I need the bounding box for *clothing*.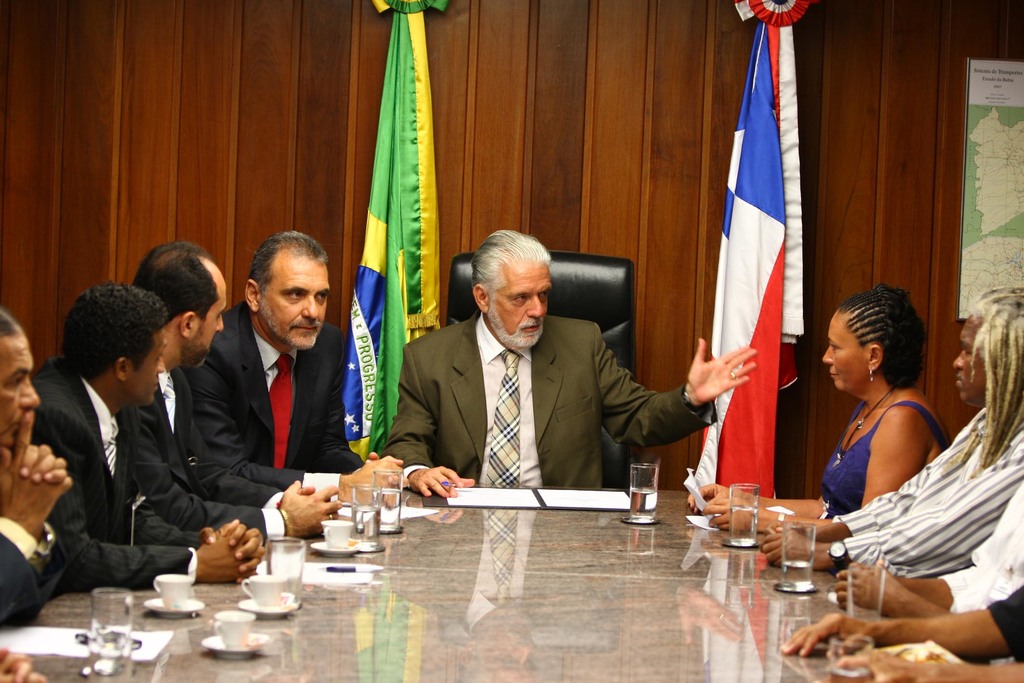
Here it is: [x1=867, y1=401, x2=1023, y2=577].
